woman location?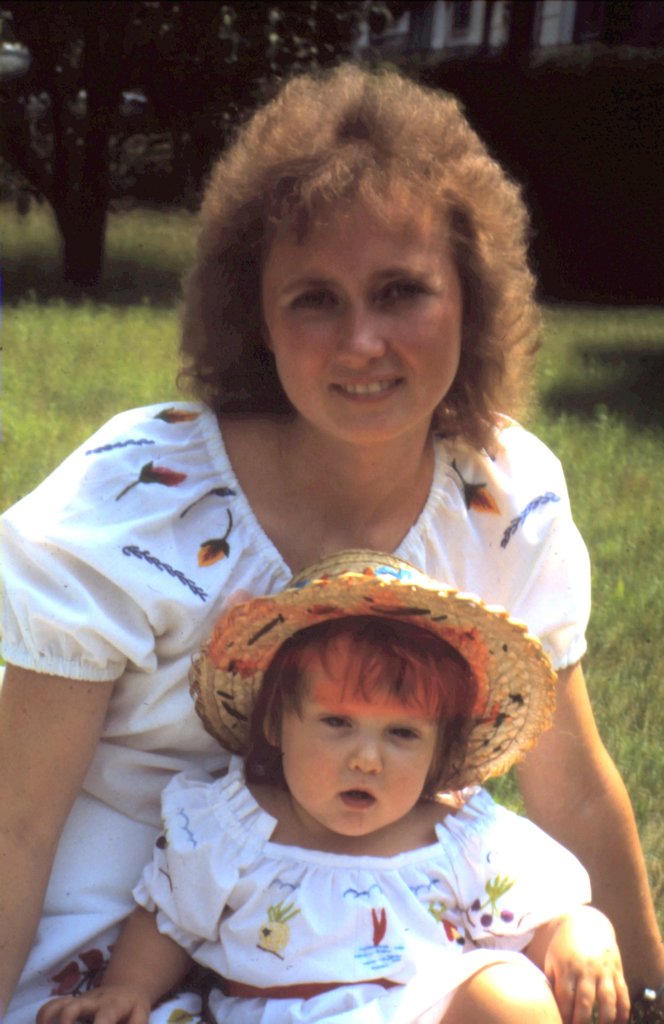
pyautogui.locateOnScreen(0, 56, 663, 1023)
